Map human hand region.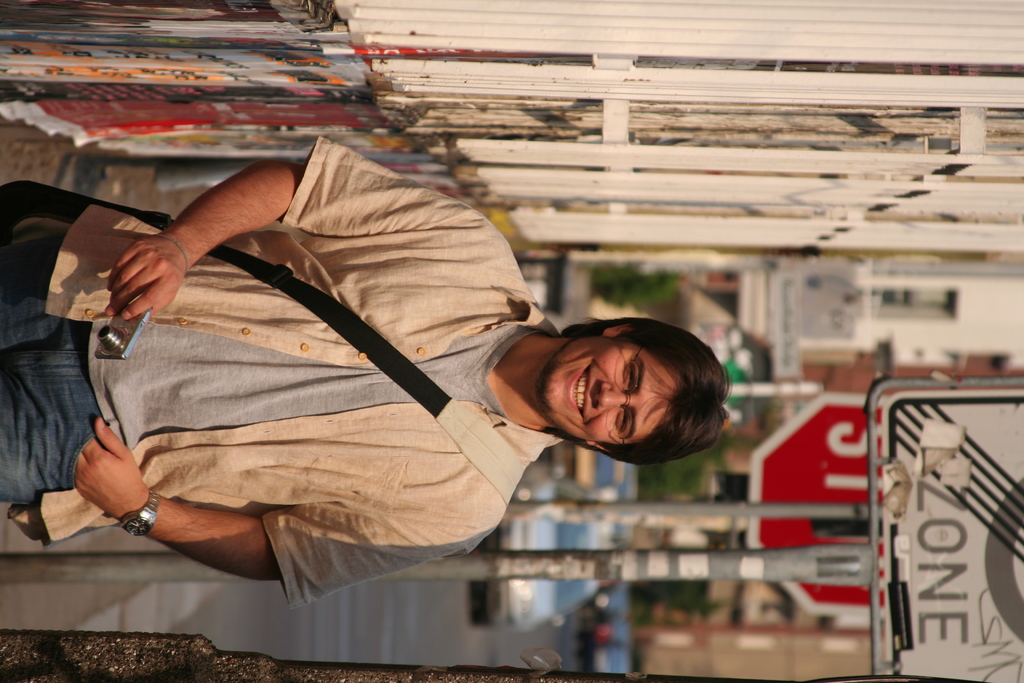
Mapped to l=99, t=232, r=177, b=327.
